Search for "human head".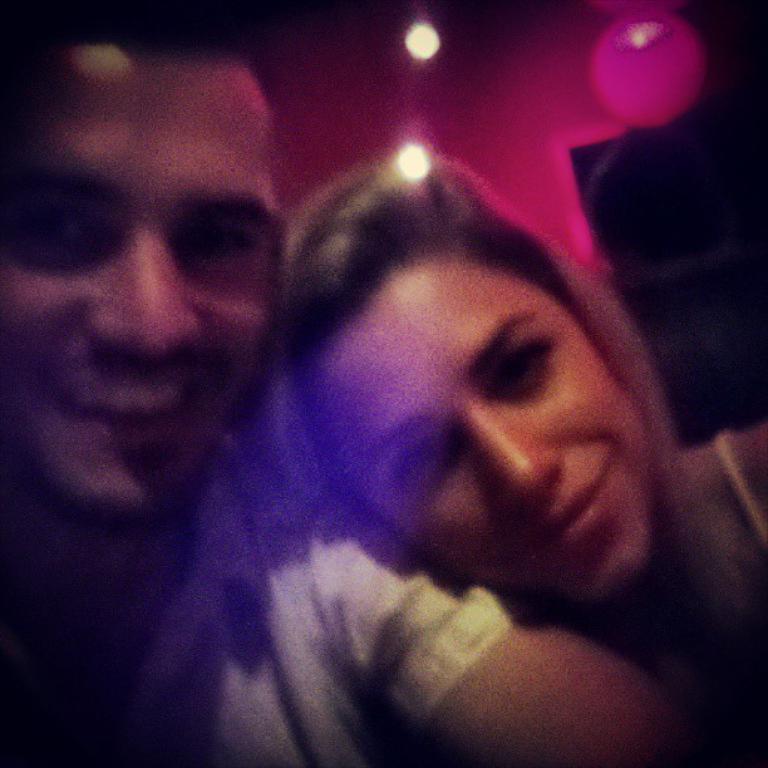
Found at left=0, top=33, right=286, bottom=537.
